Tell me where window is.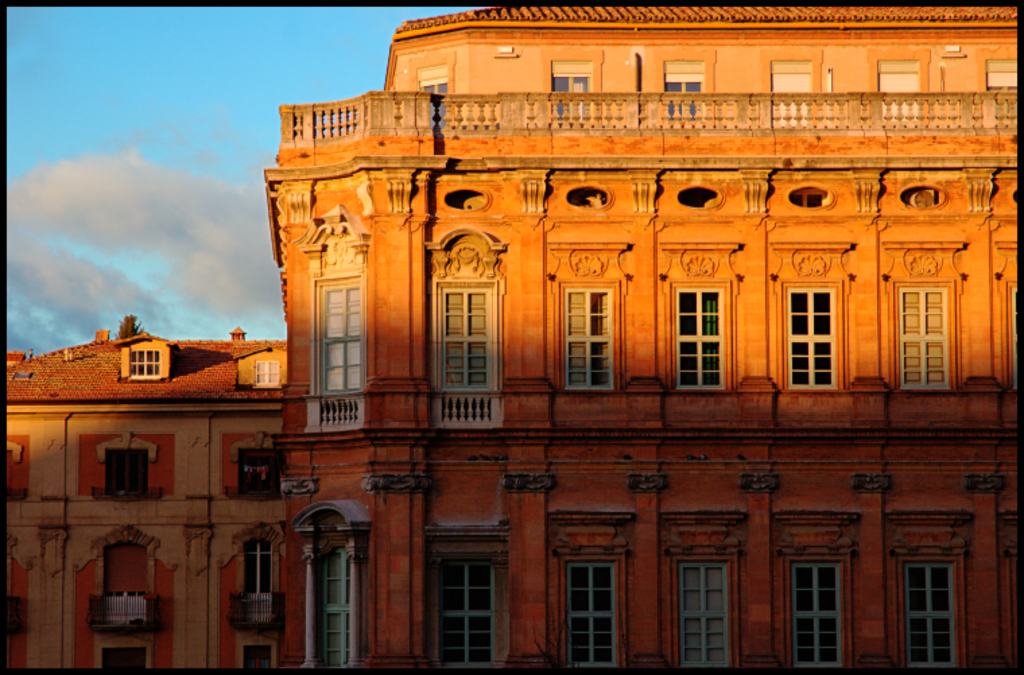
window is at rect(901, 288, 950, 385).
